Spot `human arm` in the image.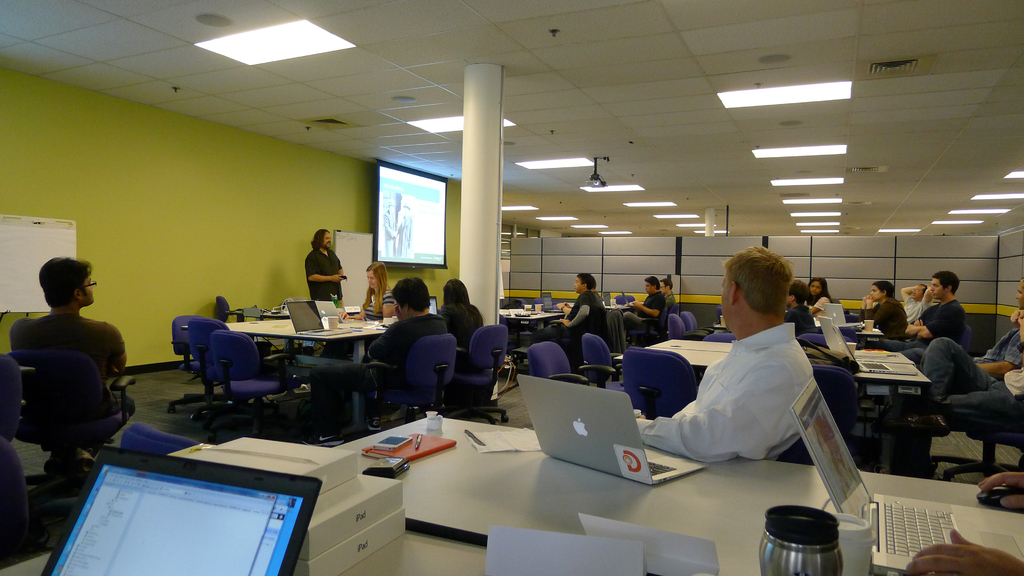
`human arm` found at 630/293/662/318.
